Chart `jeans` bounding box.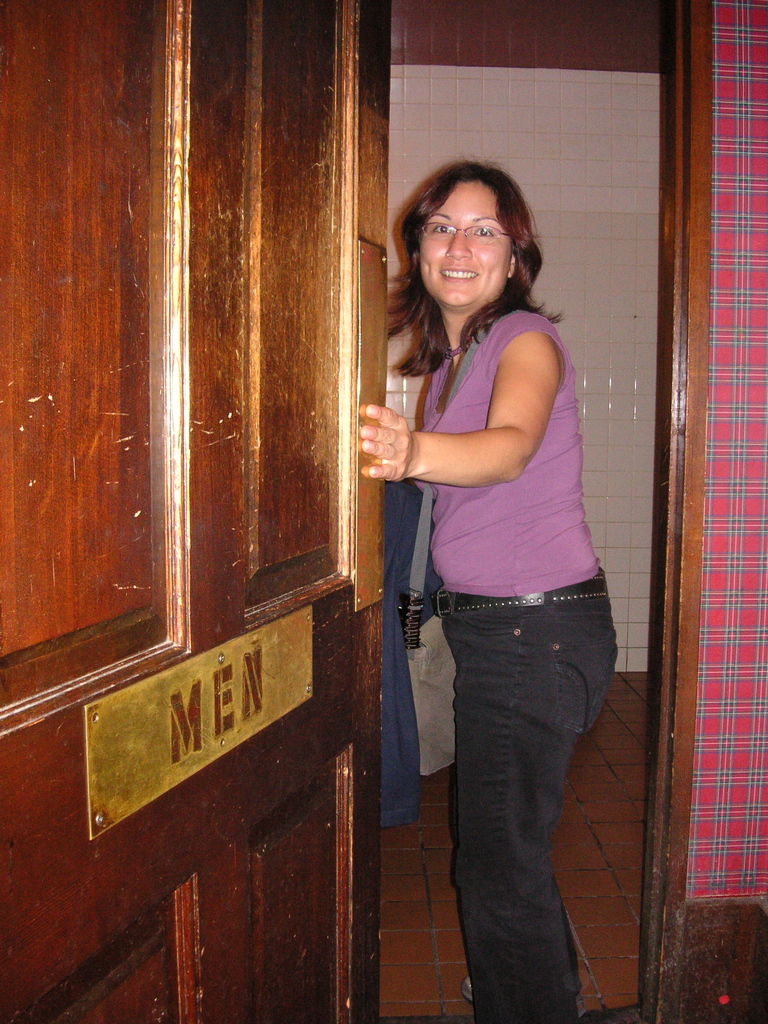
Charted: left=438, top=572, right=627, bottom=1023.
